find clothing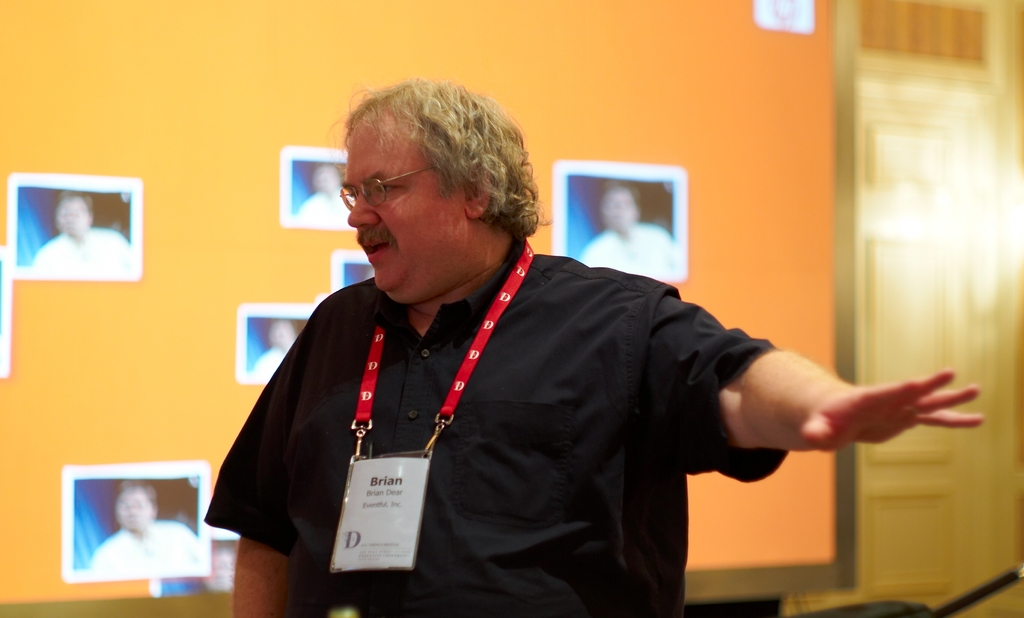
(295,192,344,217)
